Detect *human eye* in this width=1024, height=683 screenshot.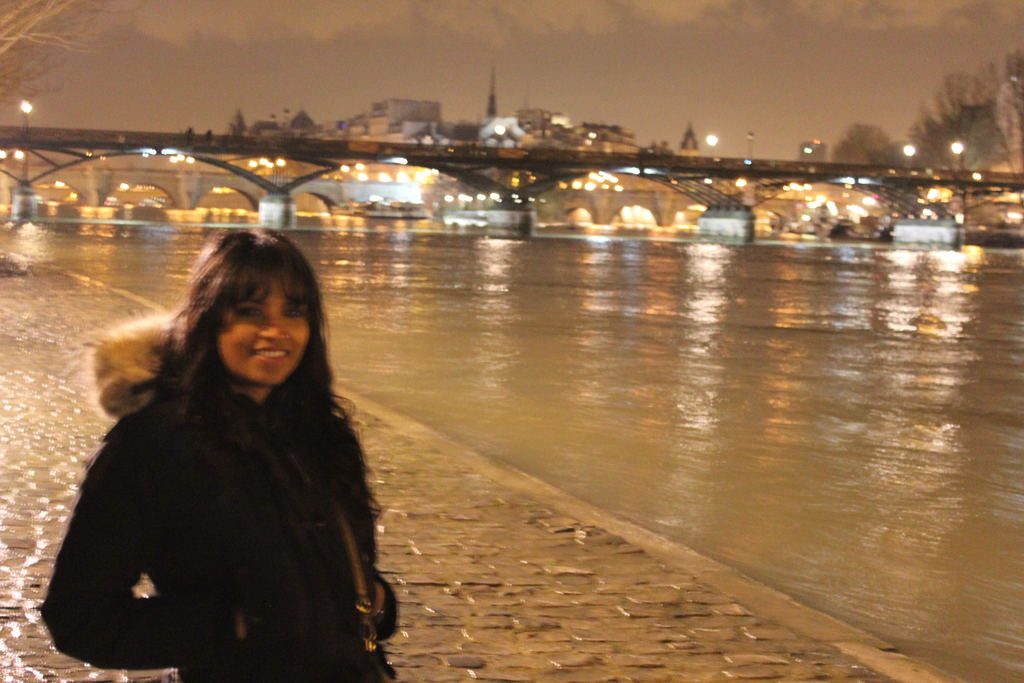
Detection: {"x1": 279, "y1": 302, "x2": 308, "y2": 318}.
